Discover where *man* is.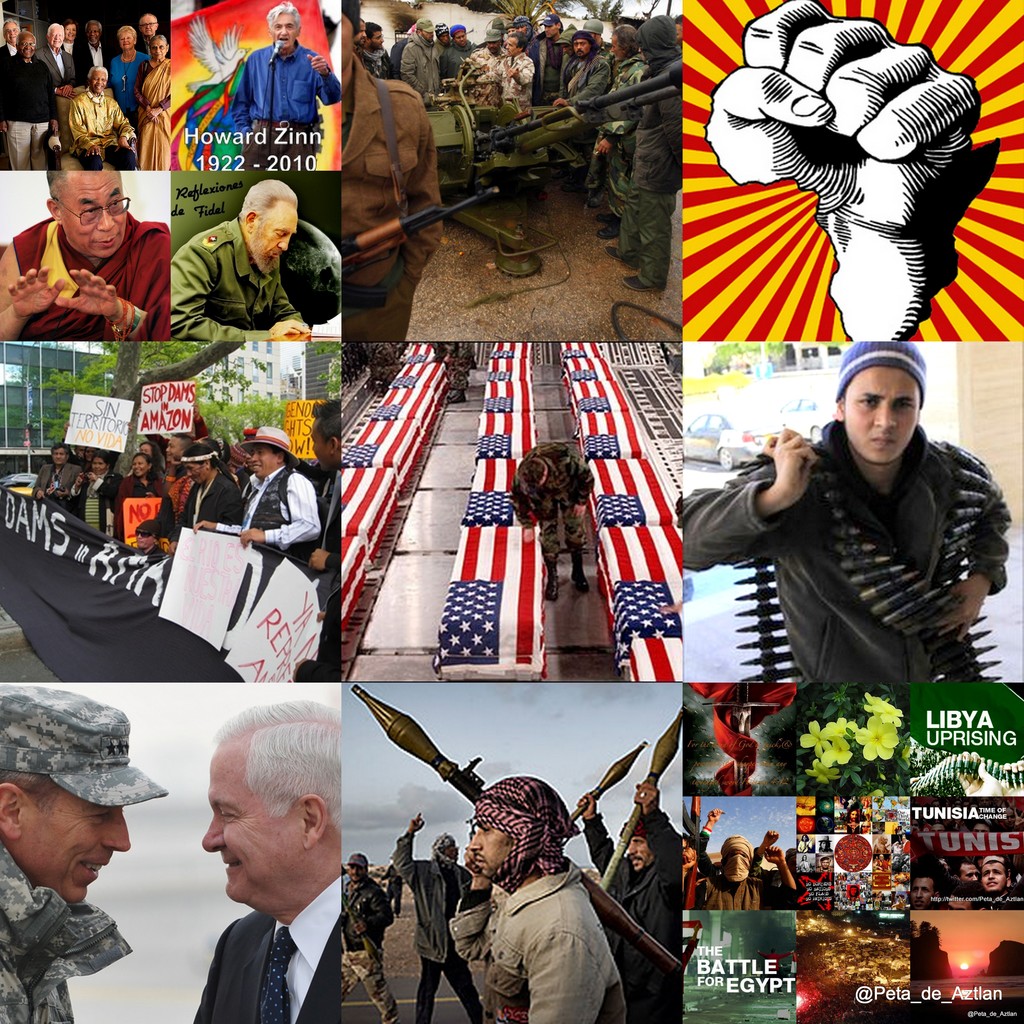
Discovered at {"x1": 680, "y1": 835, "x2": 696, "y2": 879}.
